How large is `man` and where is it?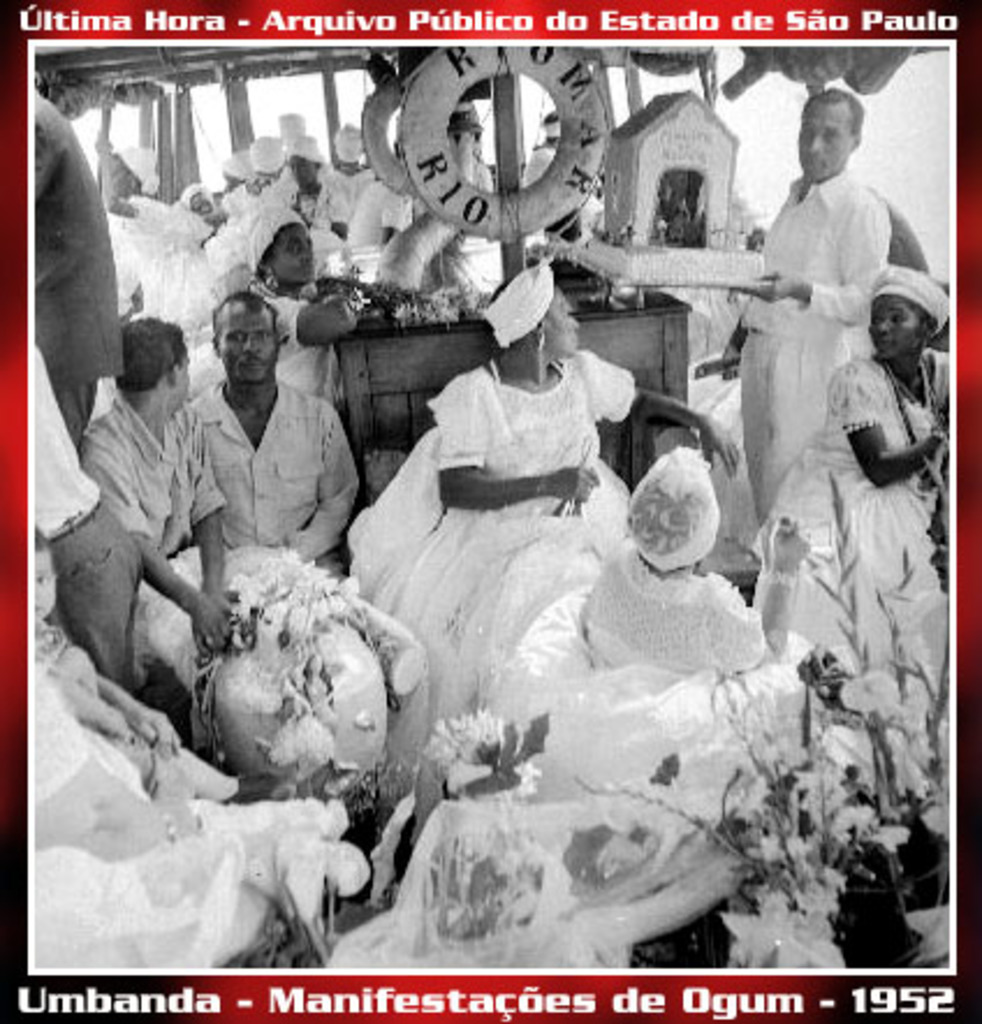
Bounding box: box=[183, 290, 359, 591].
